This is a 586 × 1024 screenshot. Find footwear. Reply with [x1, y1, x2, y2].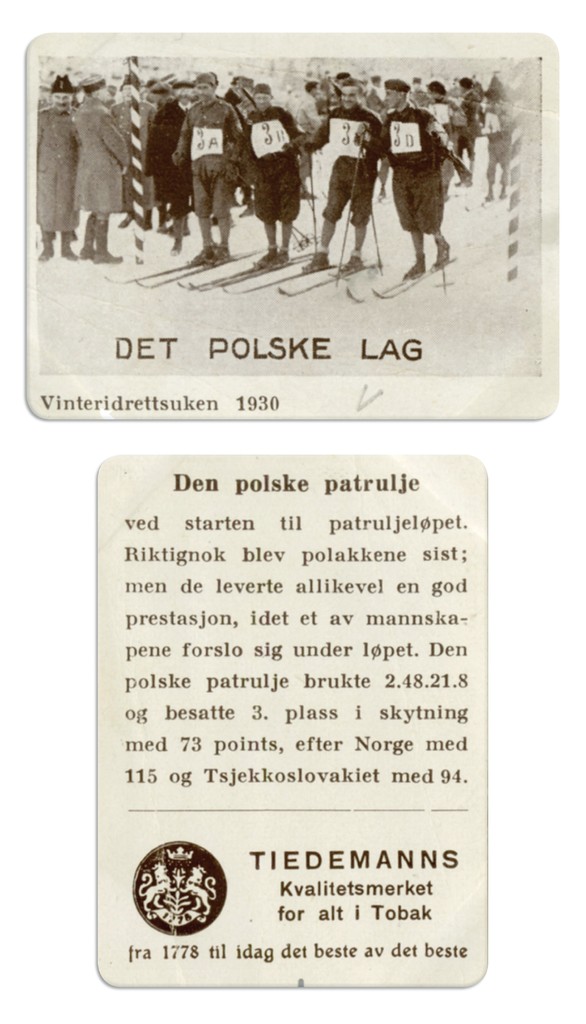
[238, 200, 257, 216].
